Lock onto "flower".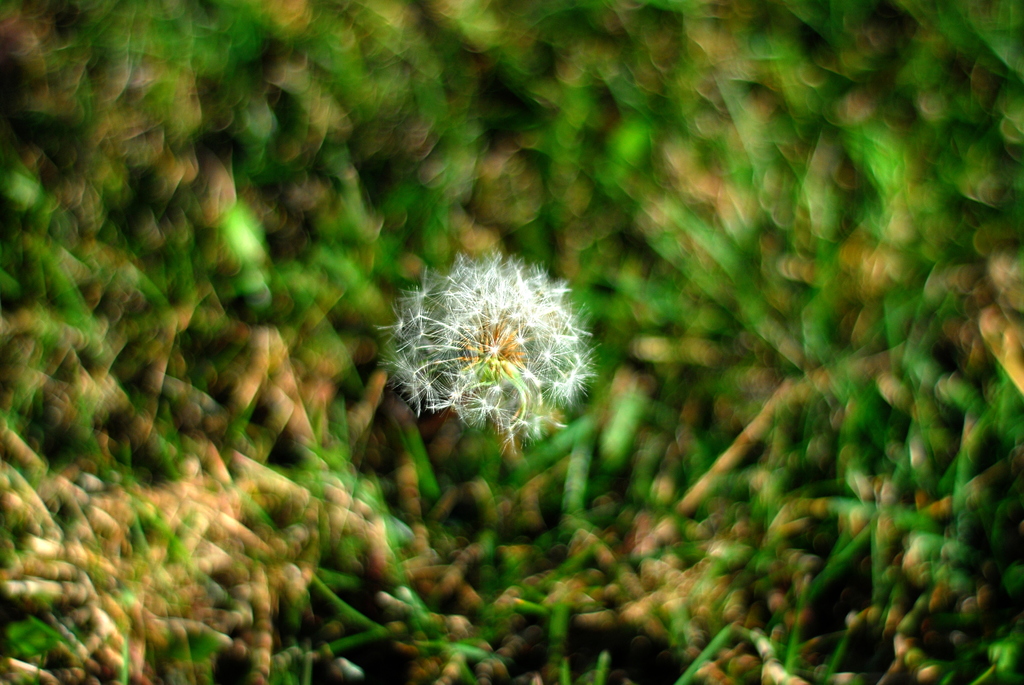
Locked: locate(365, 254, 599, 452).
